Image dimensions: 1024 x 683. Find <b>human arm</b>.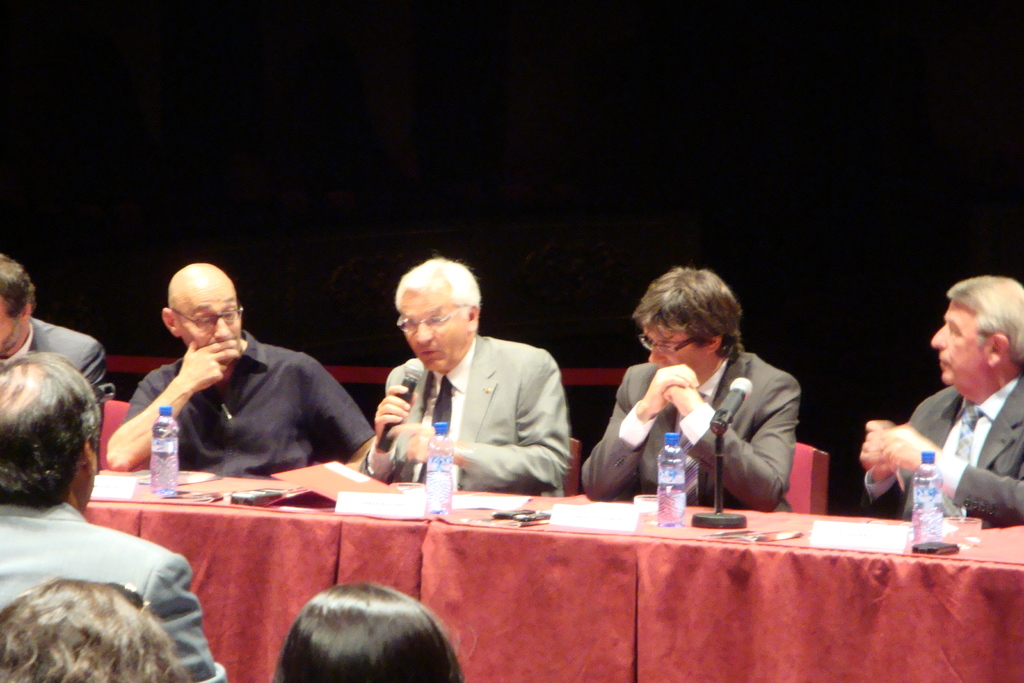
(left=406, top=356, right=573, bottom=497).
